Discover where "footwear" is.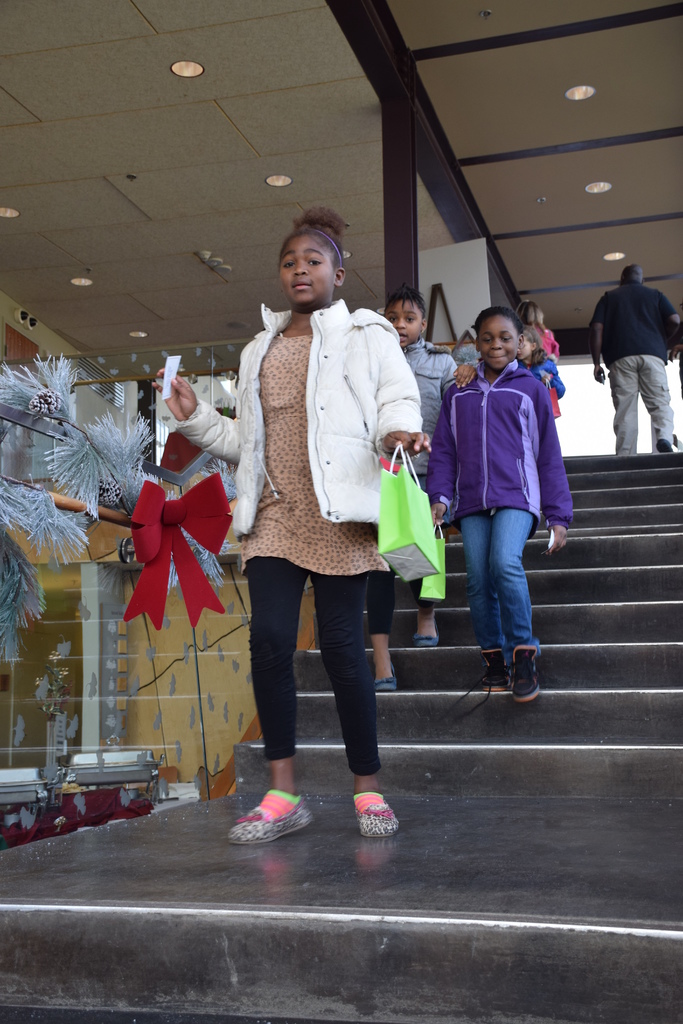
Discovered at rect(509, 636, 554, 713).
